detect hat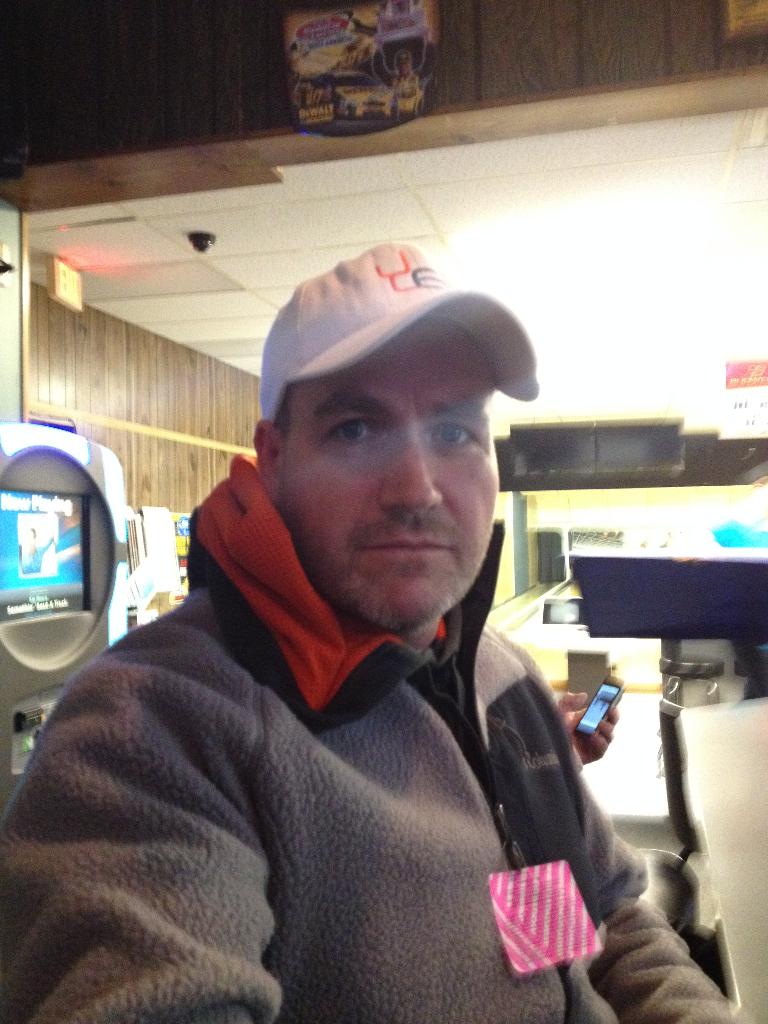
pyautogui.locateOnScreen(263, 237, 536, 431)
